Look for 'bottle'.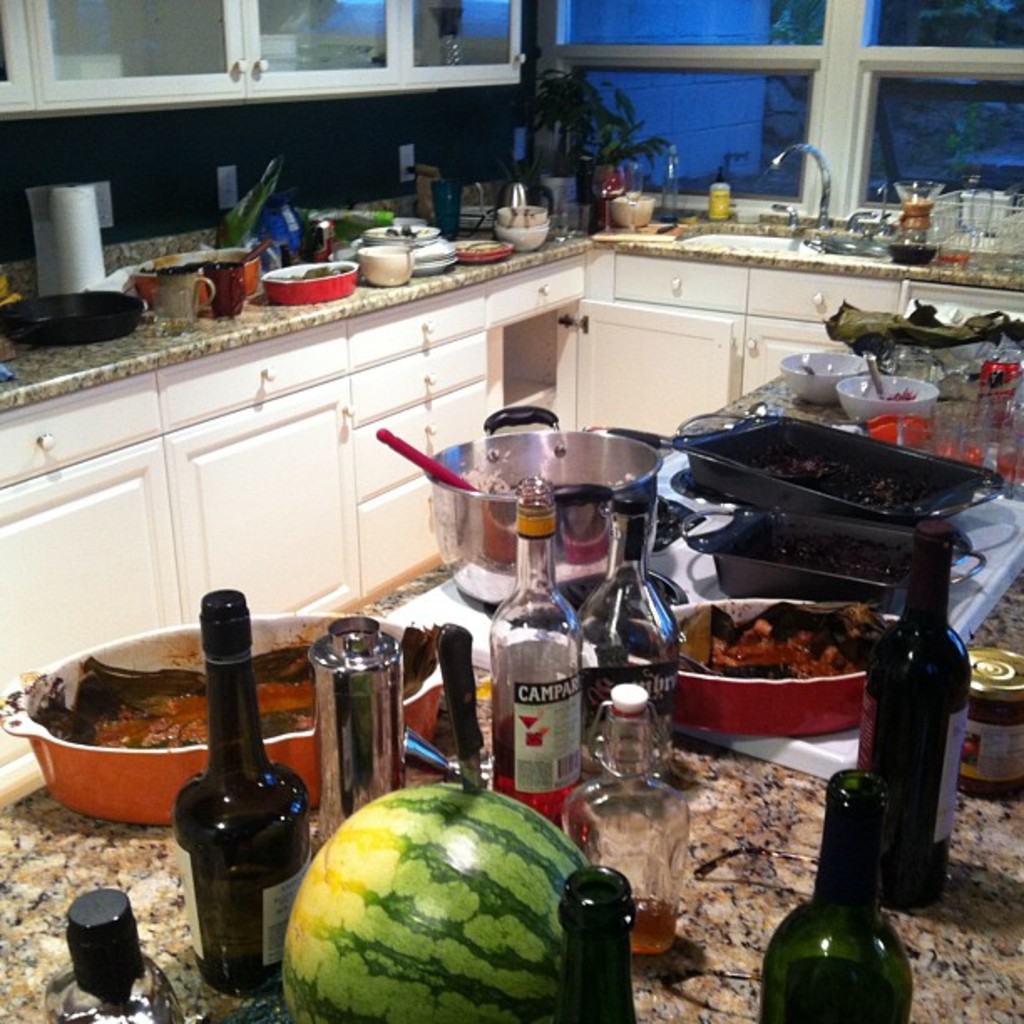
Found: (38, 892, 187, 1022).
